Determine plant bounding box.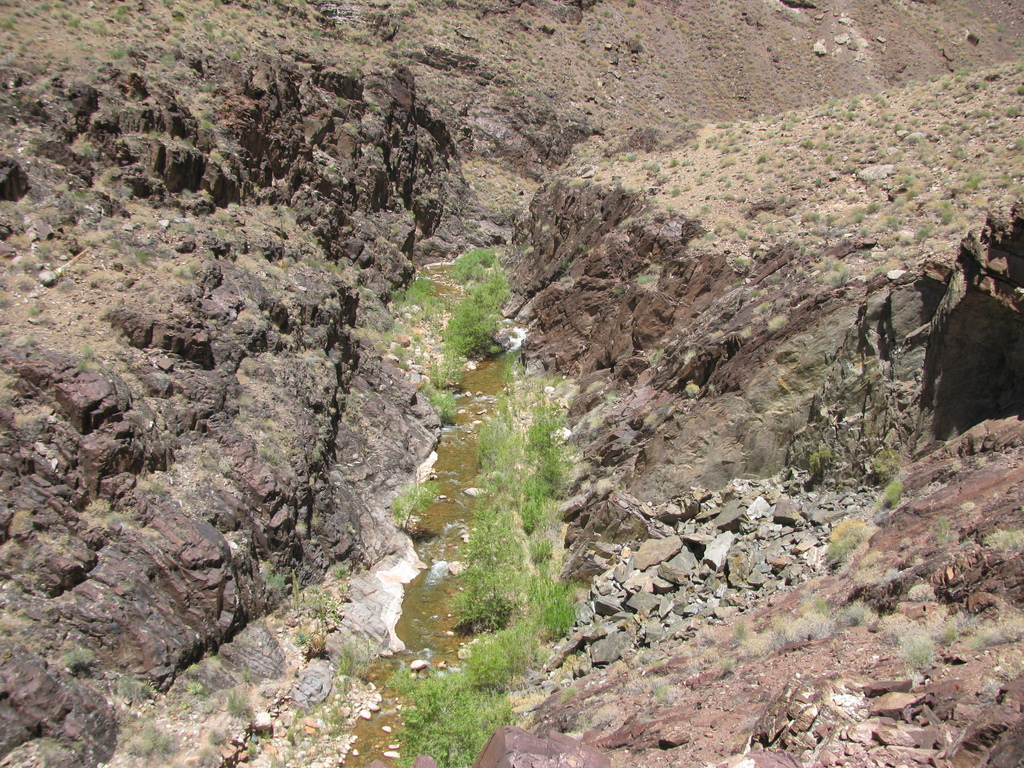
Determined: <box>207,726,223,749</box>.
